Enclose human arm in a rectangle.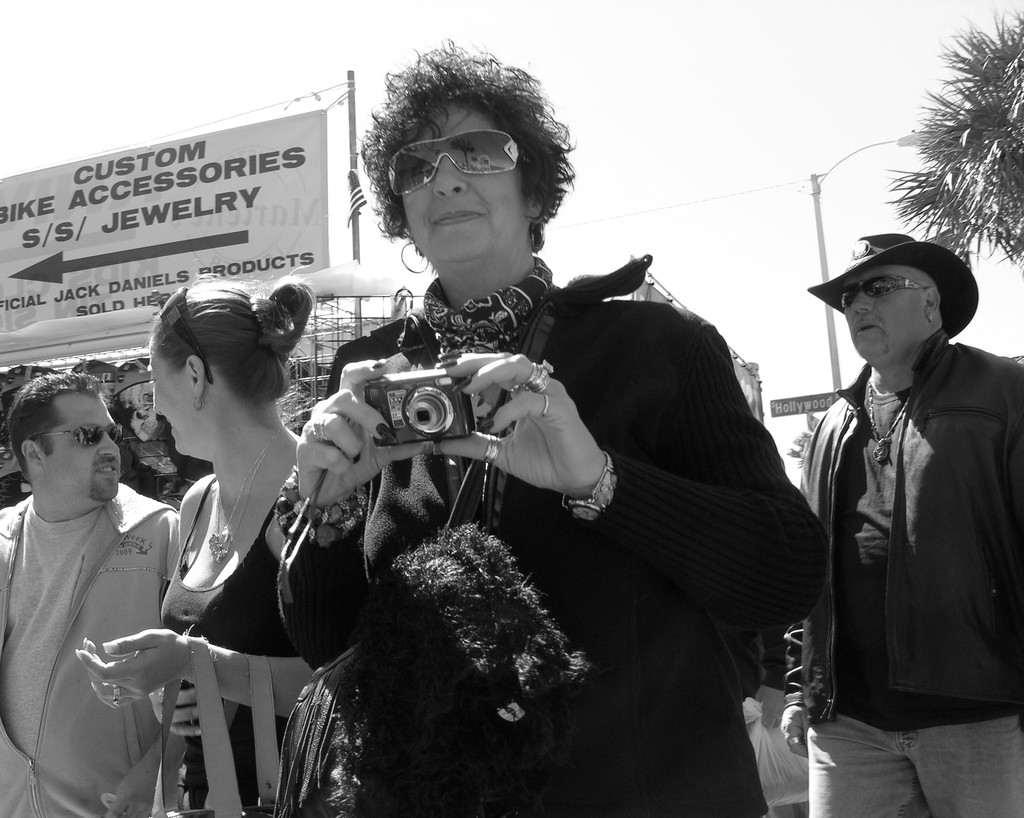
(x1=429, y1=313, x2=833, y2=622).
